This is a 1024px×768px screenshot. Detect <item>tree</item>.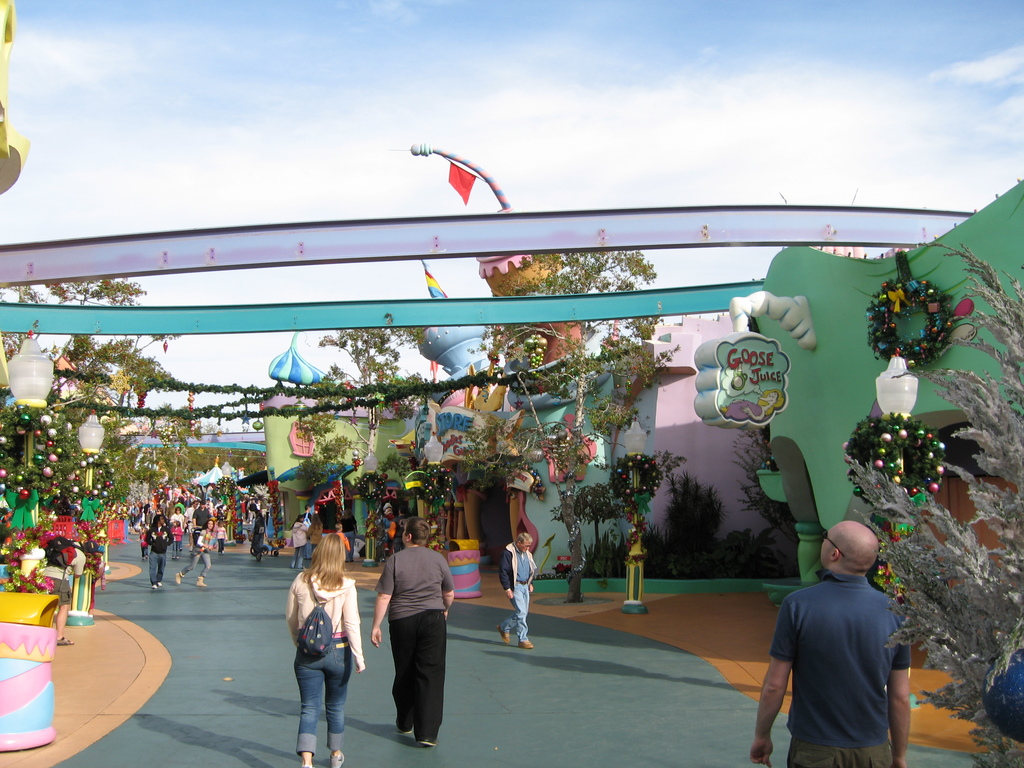
844, 241, 1023, 767.
